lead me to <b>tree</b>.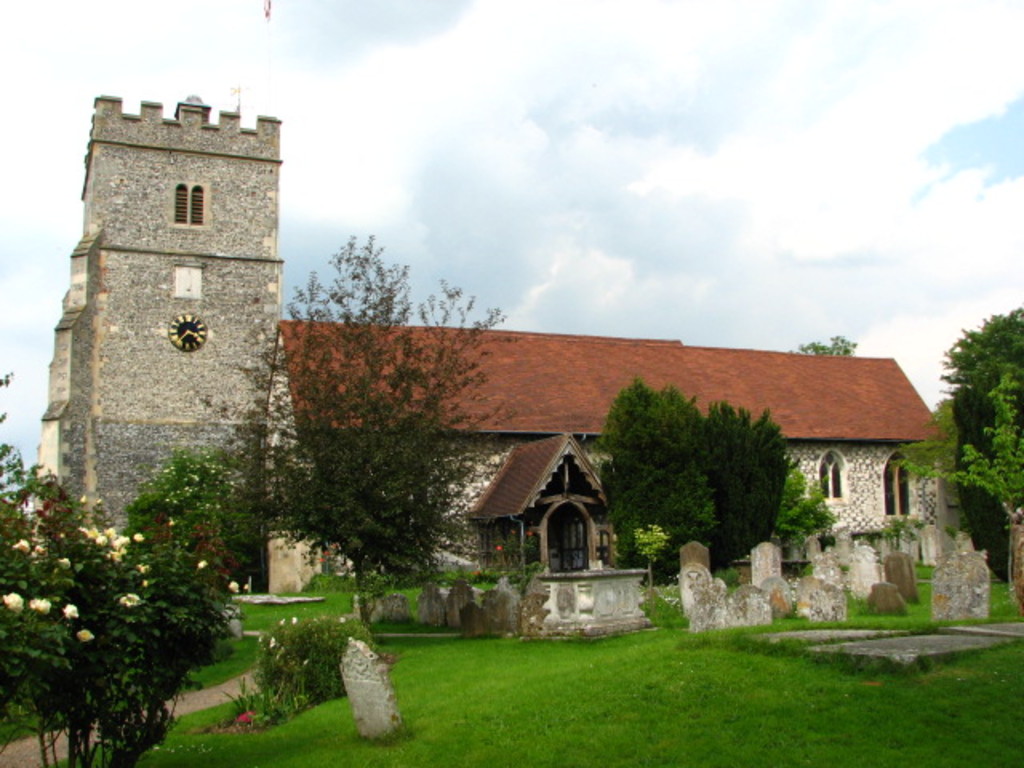
Lead to {"x1": 602, "y1": 378, "x2": 726, "y2": 592}.
